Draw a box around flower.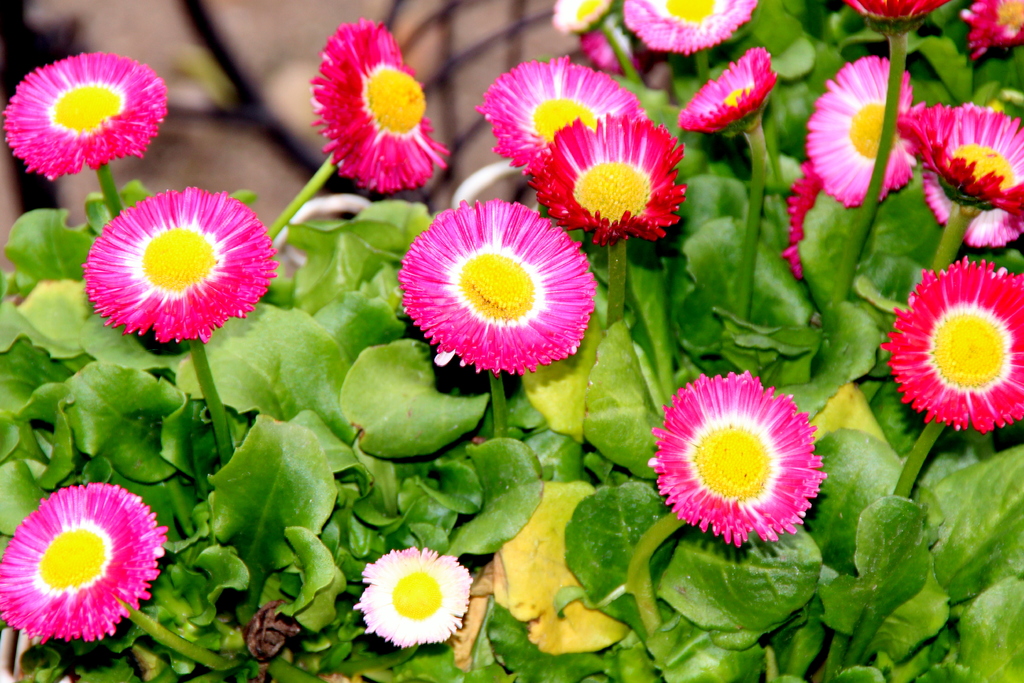
883, 259, 1023, 433.
